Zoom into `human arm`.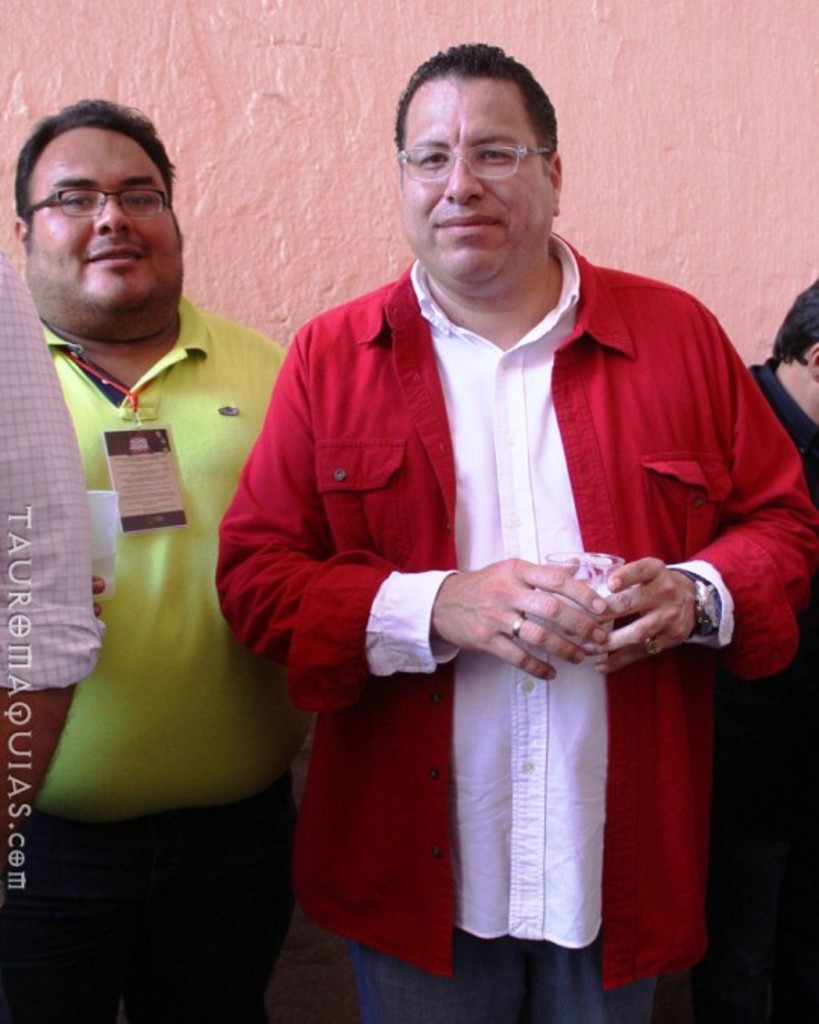
Zoom target: bbox=(250, 338, 326, 548).
